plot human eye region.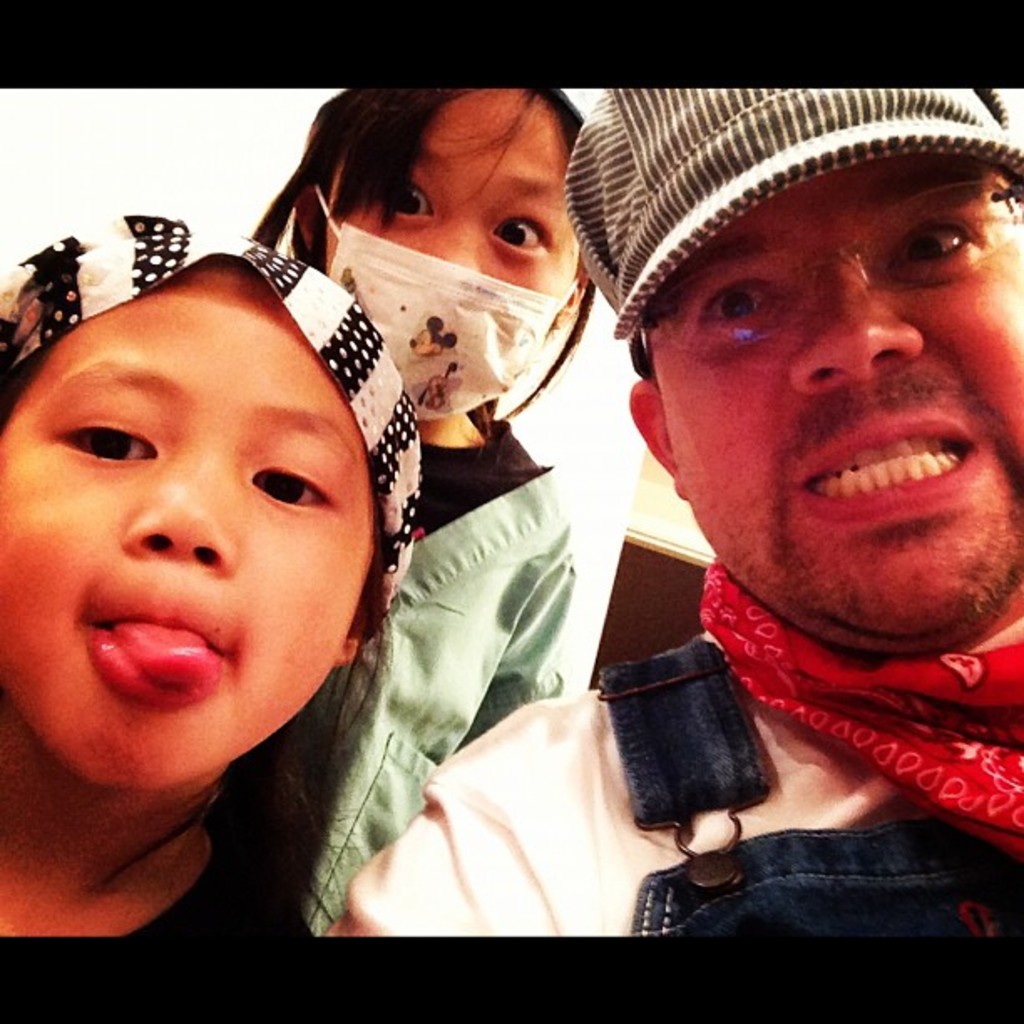
Plotted at [888,212,1006,286].
